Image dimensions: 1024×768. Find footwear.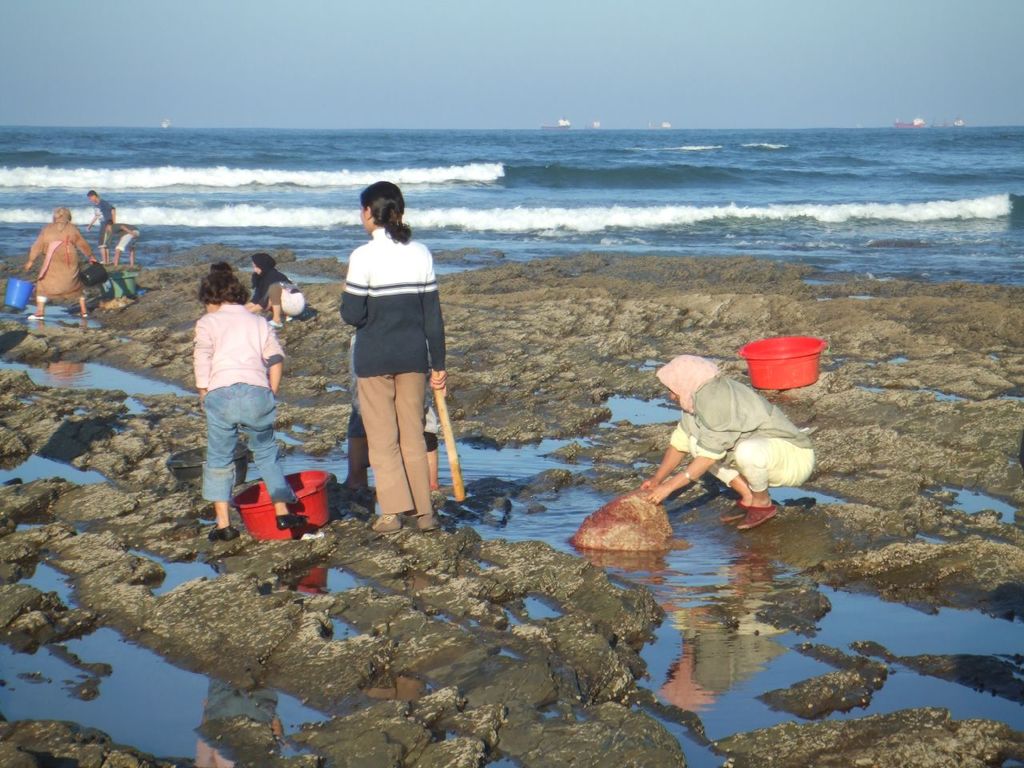
box=[275, 512, 299, 532].
